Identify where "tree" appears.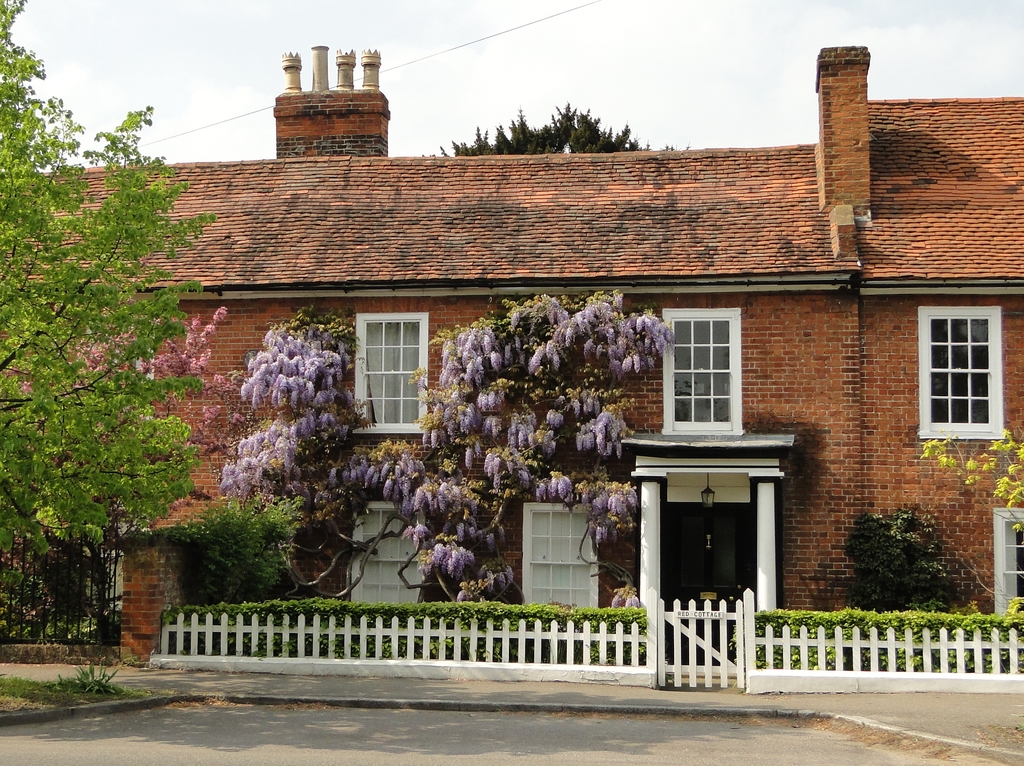
Appears at box(214, 273, 684, 608).
